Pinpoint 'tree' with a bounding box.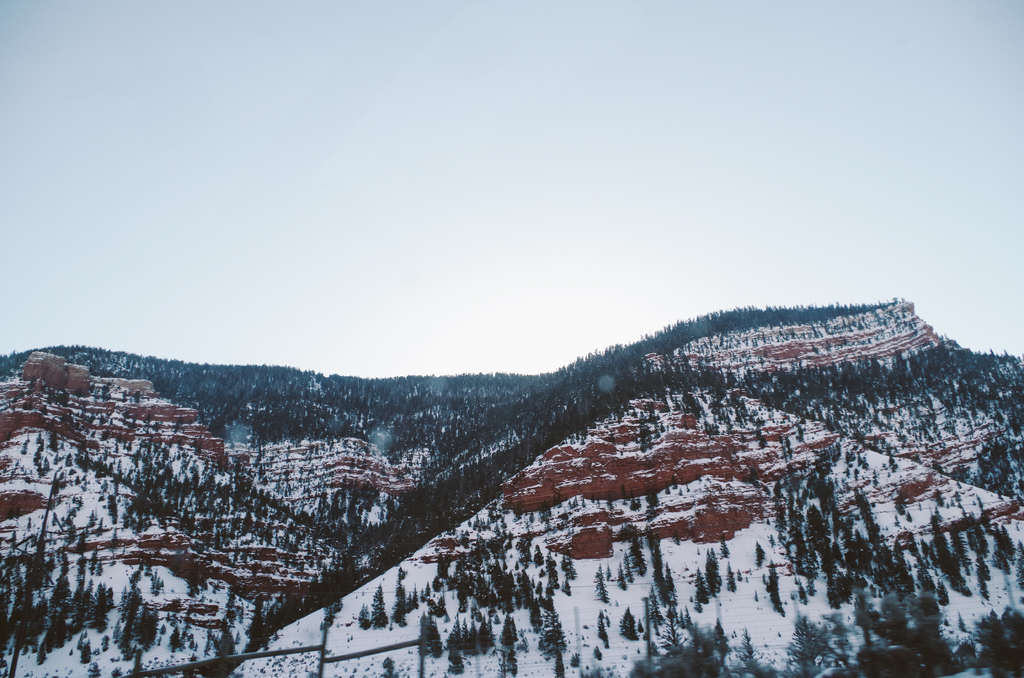
x1=600 y1=617 x2=610 y2=642.
